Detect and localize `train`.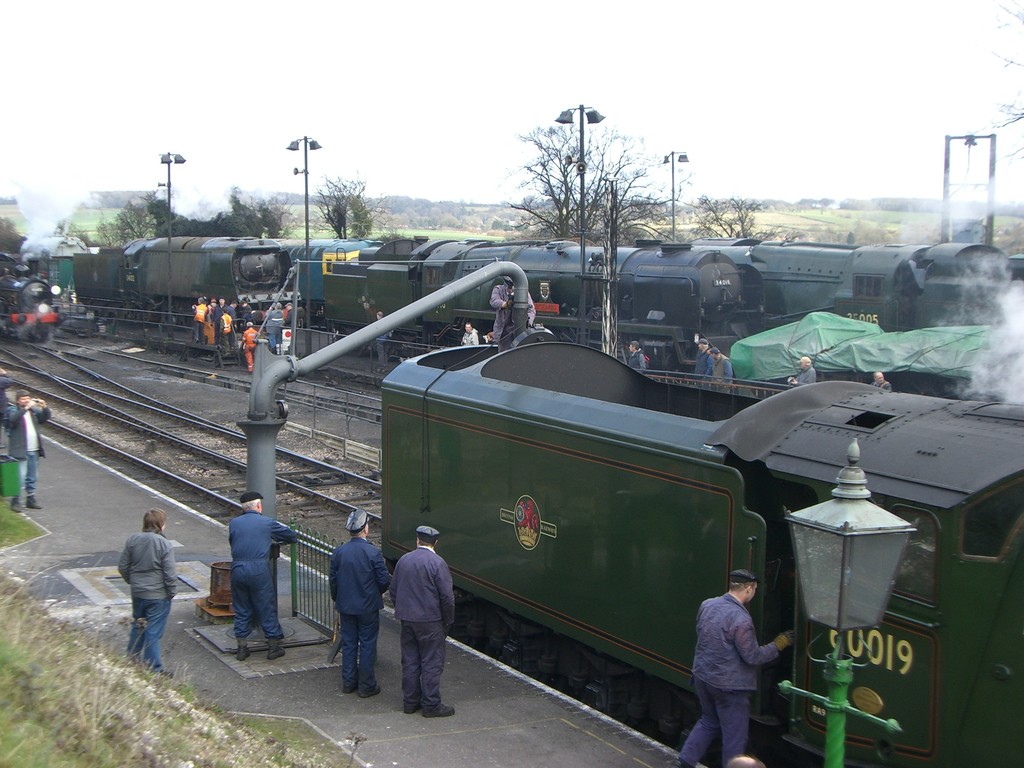
Localized at 299/218/1011/323.
